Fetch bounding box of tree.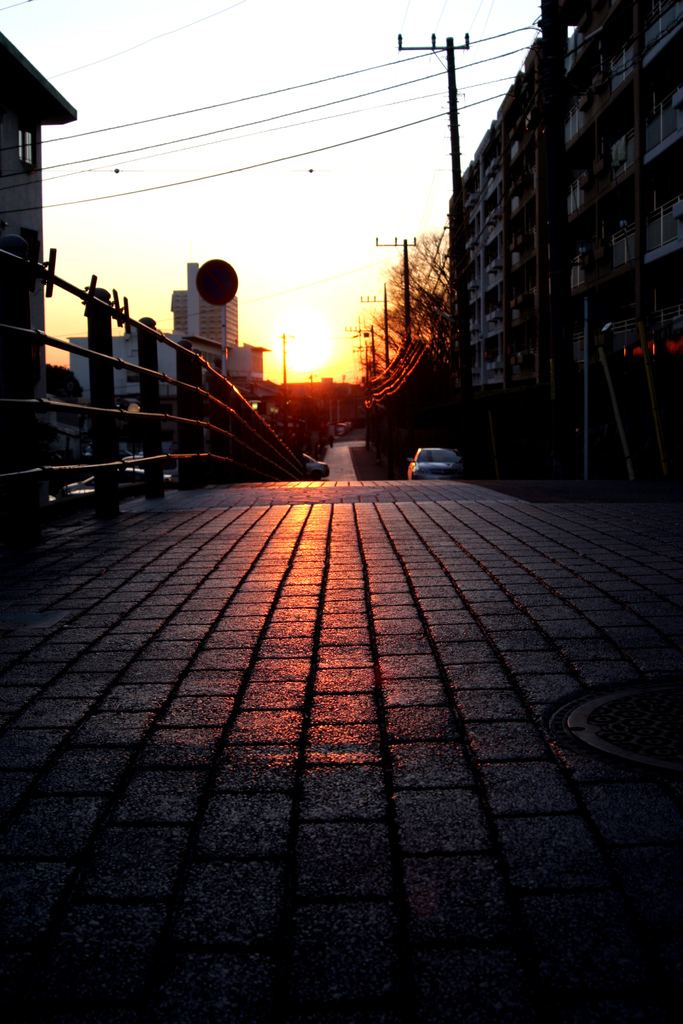
Bbox: left=349, top=226, right=463, bottom=380.
